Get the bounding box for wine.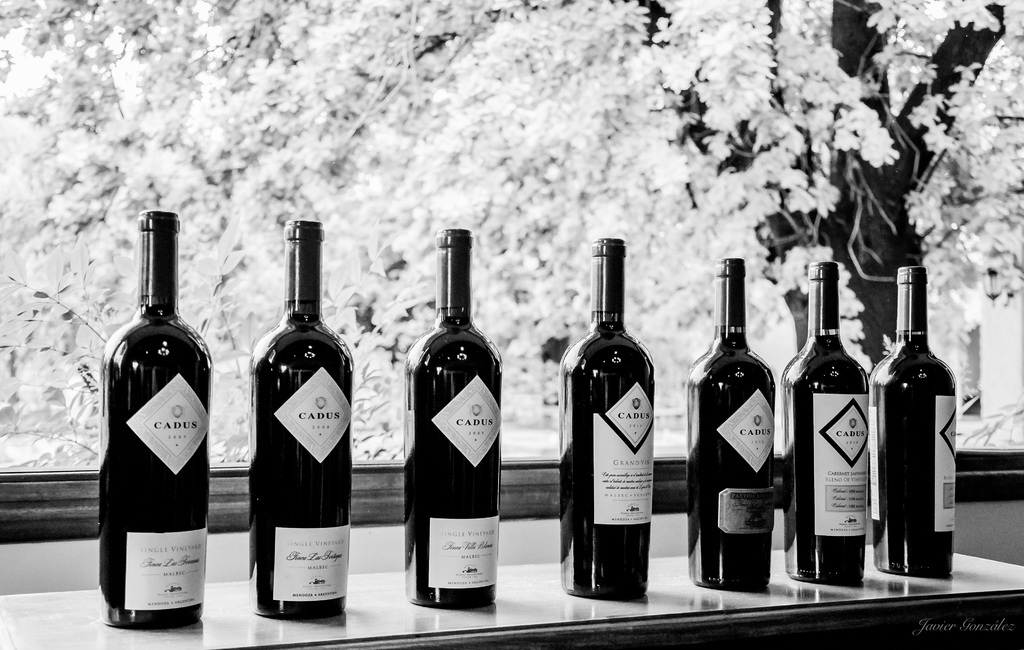
[684,257,779,589].
